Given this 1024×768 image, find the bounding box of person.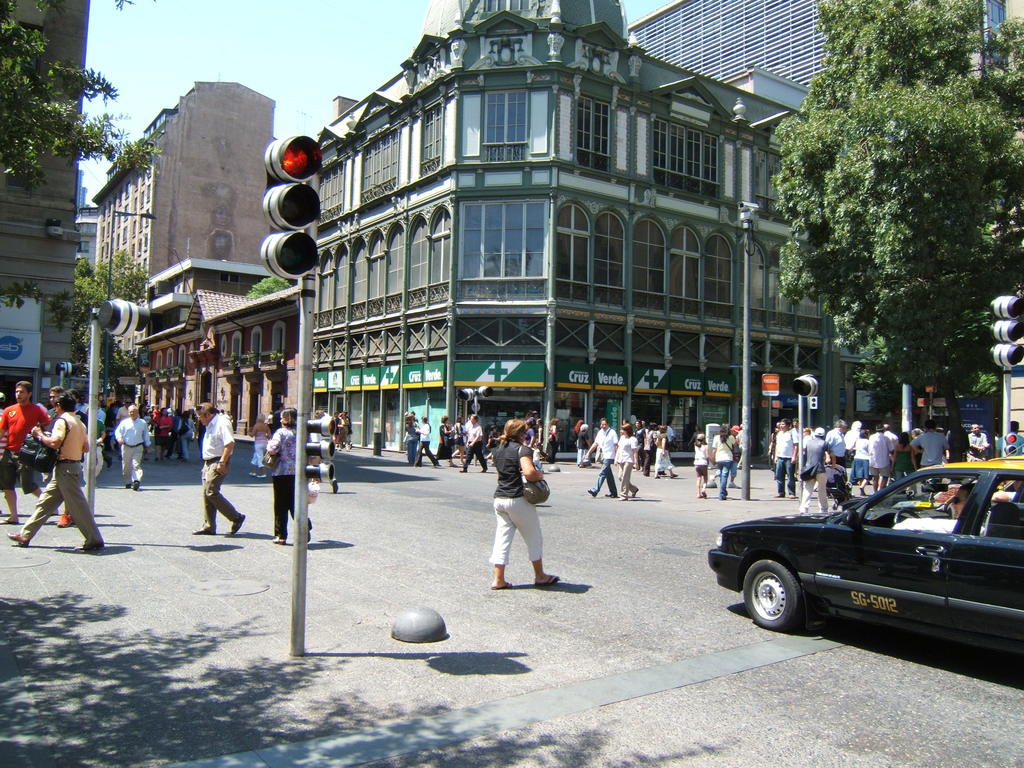
x1=1003, y1=425, x2=1023, y2=457.
